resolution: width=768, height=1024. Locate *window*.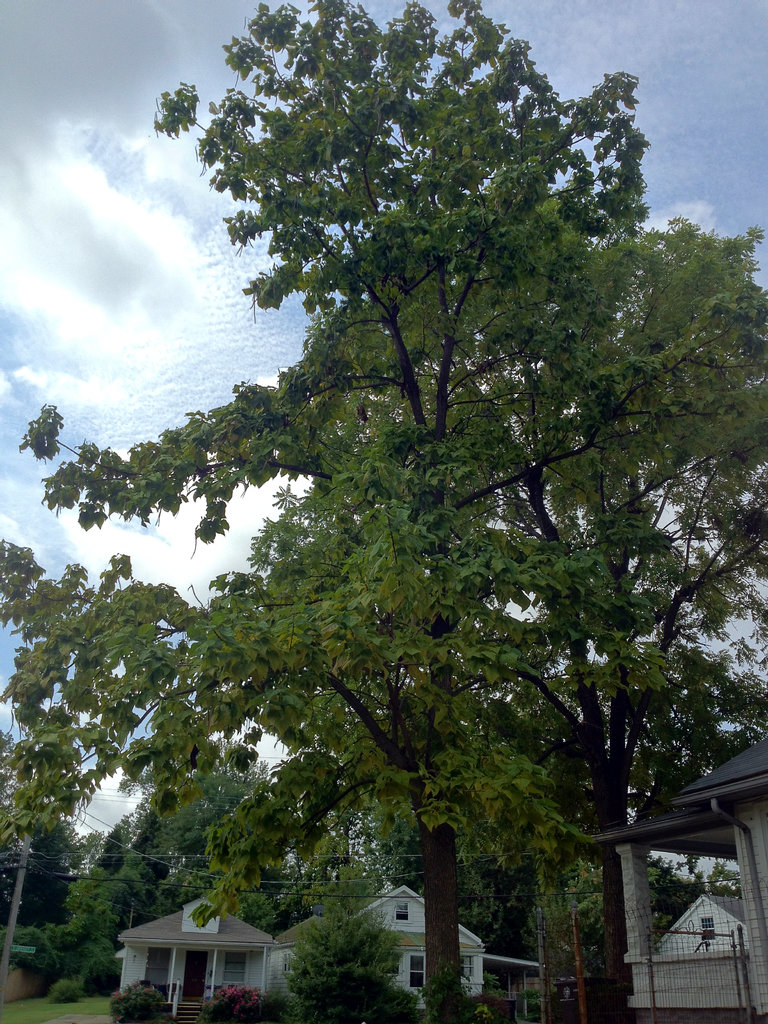
(222,948,247,988).
